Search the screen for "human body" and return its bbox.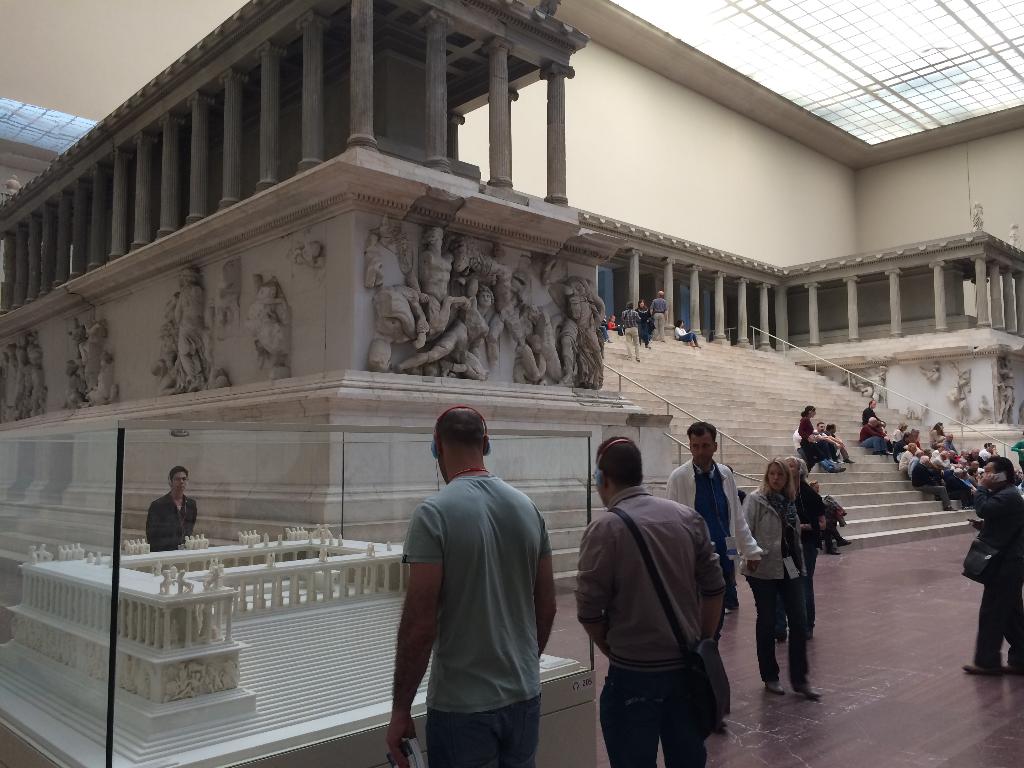
Found: 783:455:842:675.
